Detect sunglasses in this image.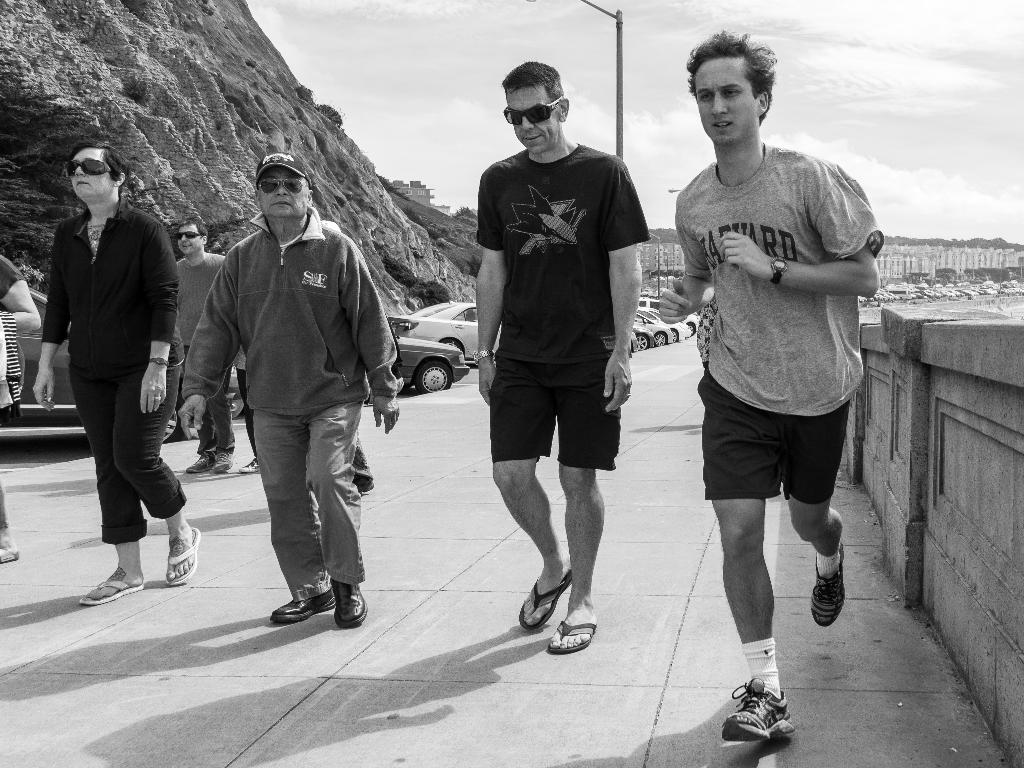
Detection: locate(60, 152, 120, 182).
